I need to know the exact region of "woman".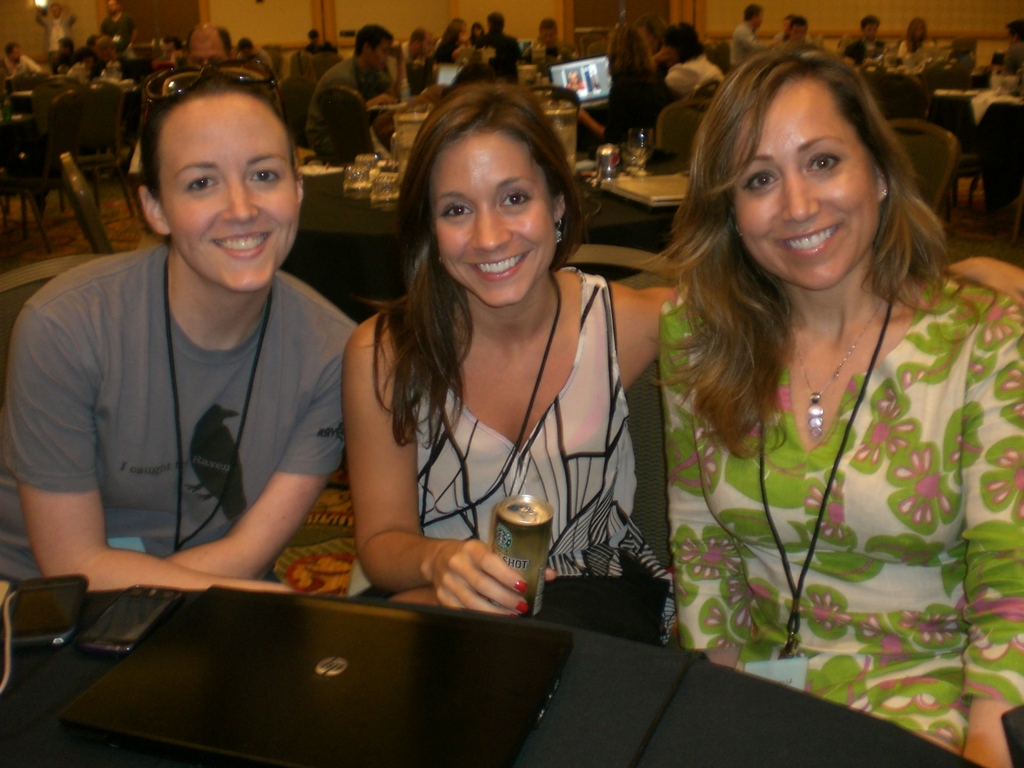
Region: Rect(631, 6, 676, 65).
